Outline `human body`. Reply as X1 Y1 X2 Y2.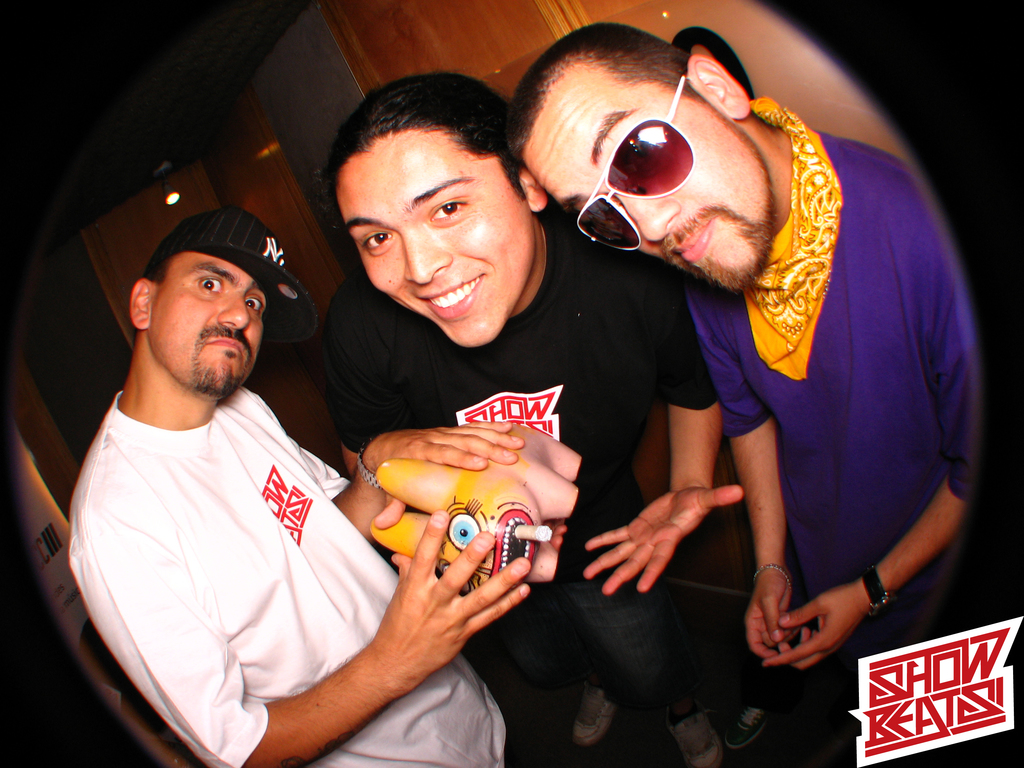
500 12 984 766.
